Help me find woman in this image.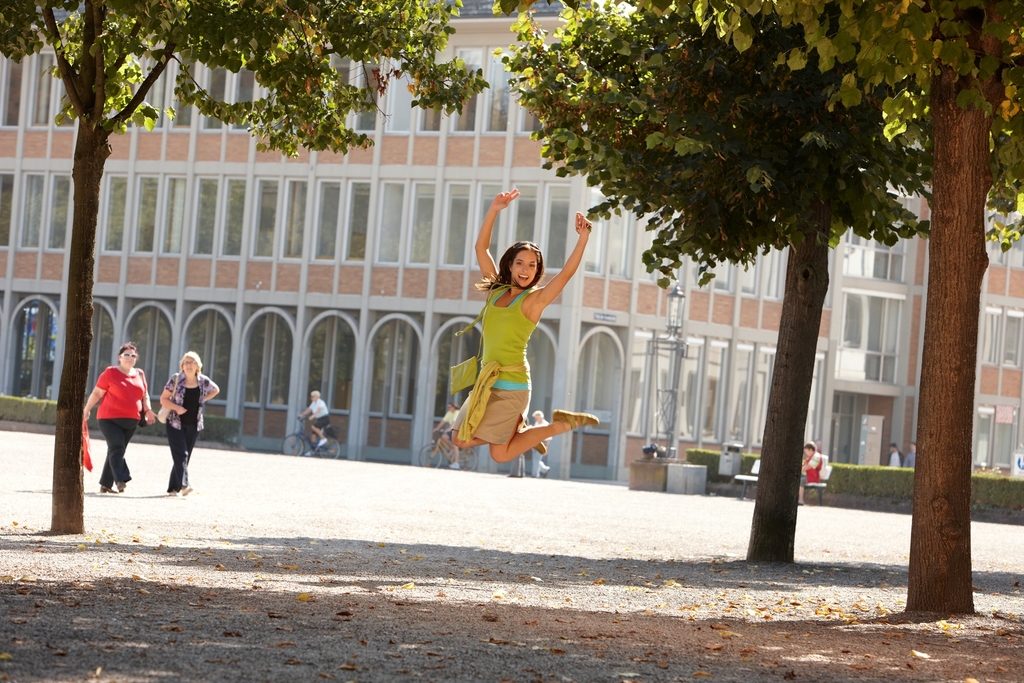
Found it: detection(301, 390, 330, 456).
